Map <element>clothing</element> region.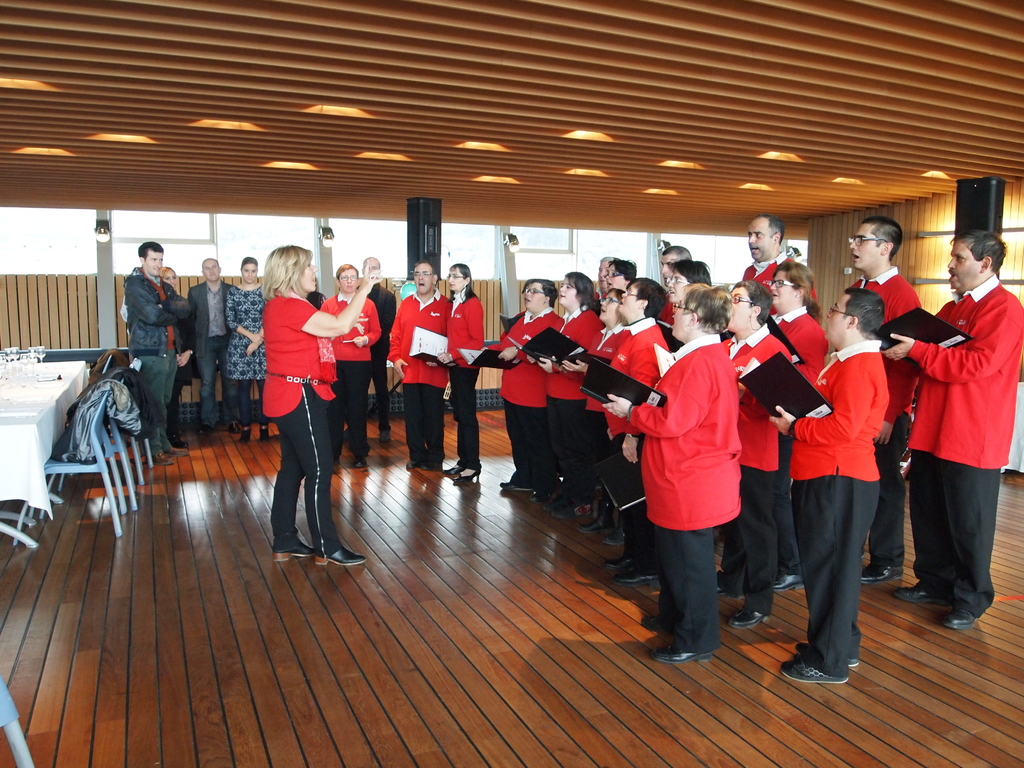
Mapped to box=[503, 310, 559, 397].
